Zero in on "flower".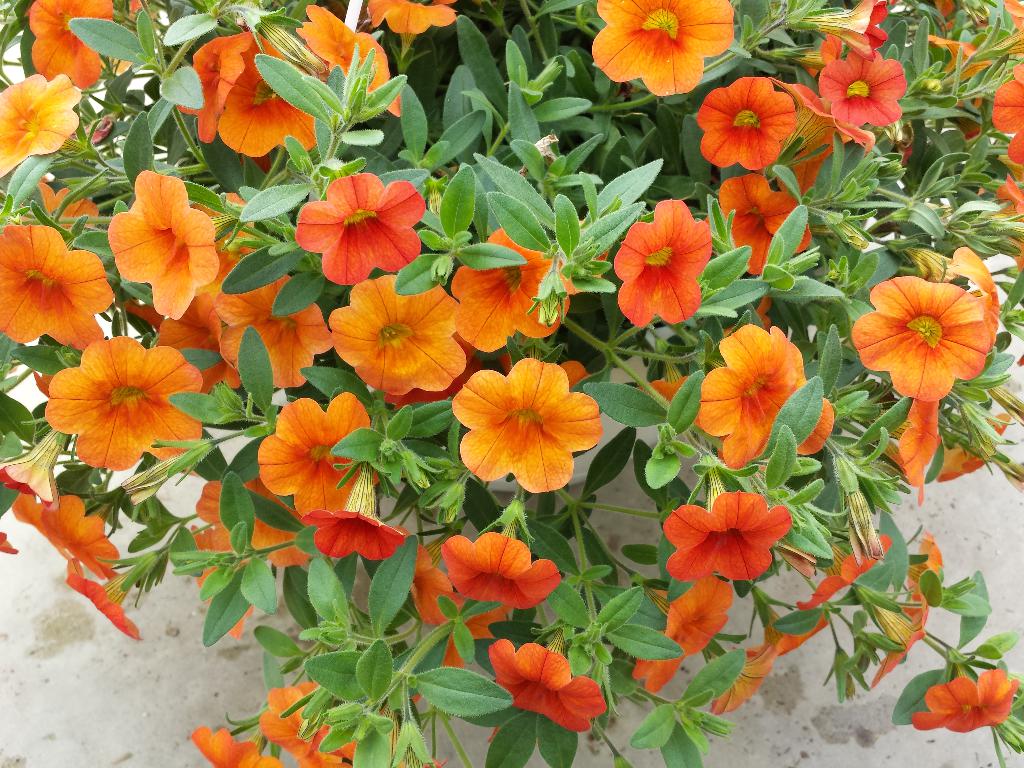
Zeroed in: locate(586, 0, 735, 98).
